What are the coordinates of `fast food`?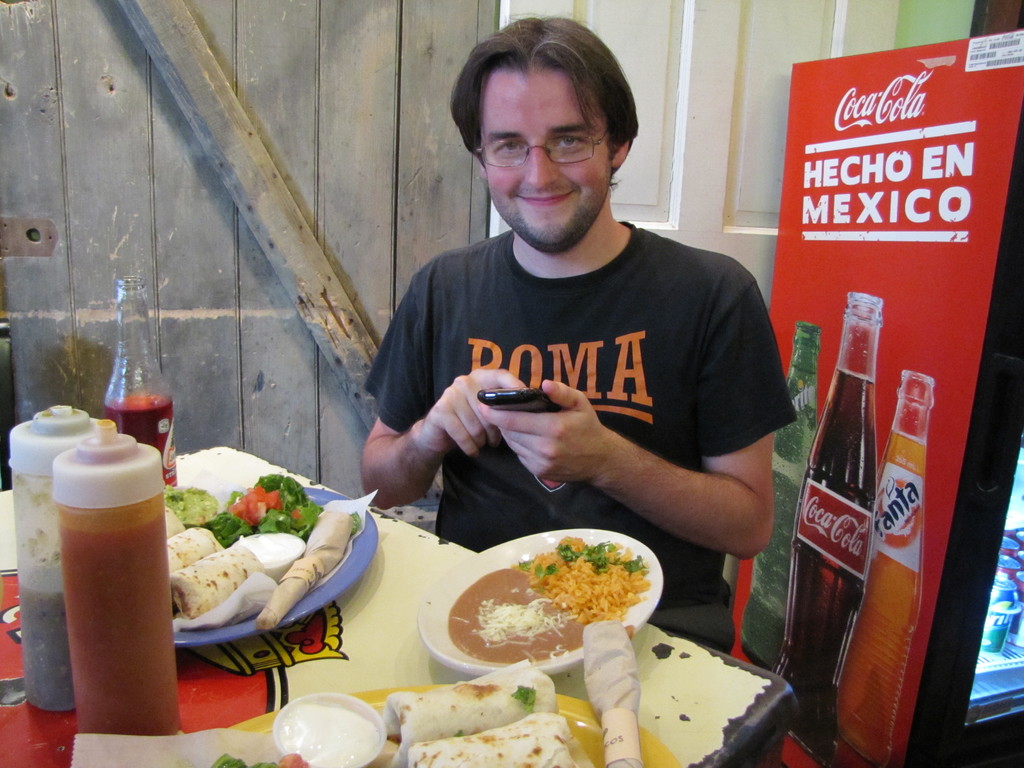
381/661/589/767.
